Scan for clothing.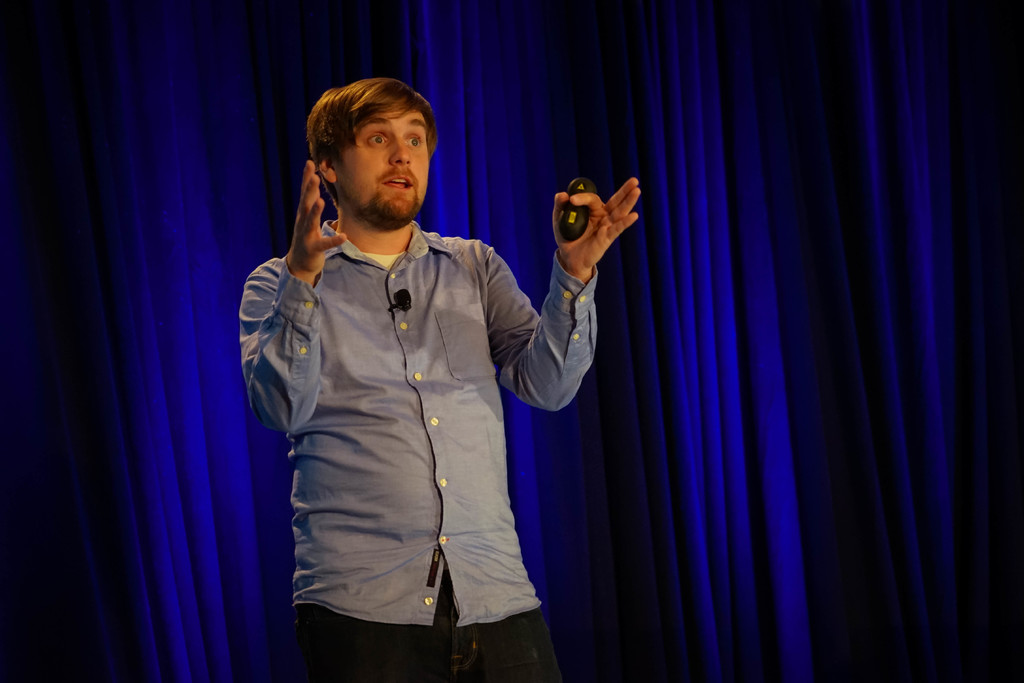
Scan result: box=[238, 219, 600, 628].
